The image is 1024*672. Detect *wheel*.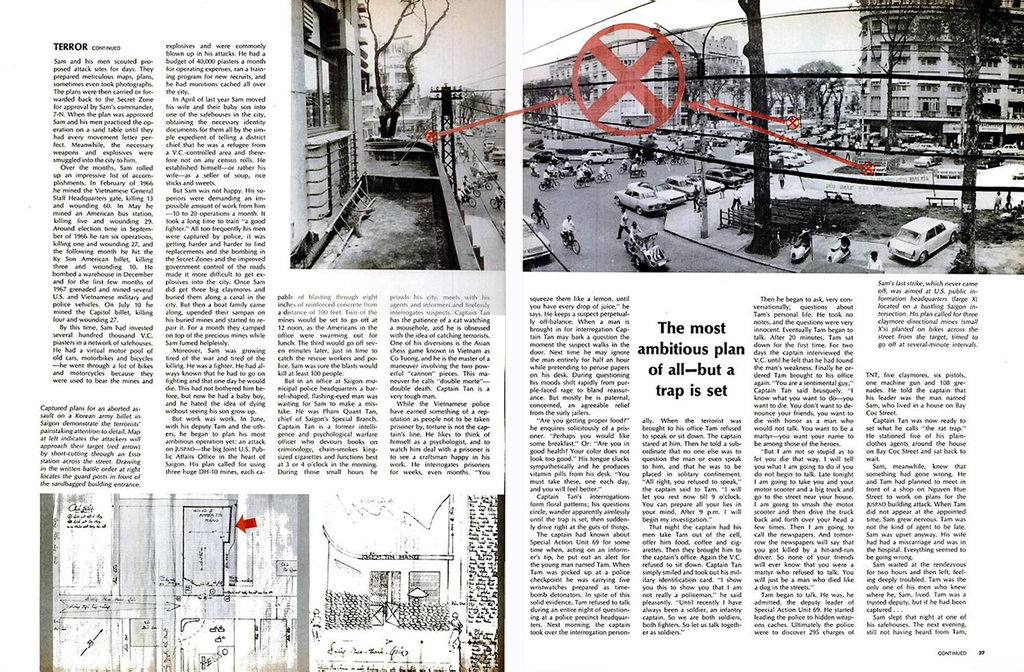
Detection: box(596, 177, 602, 182).
